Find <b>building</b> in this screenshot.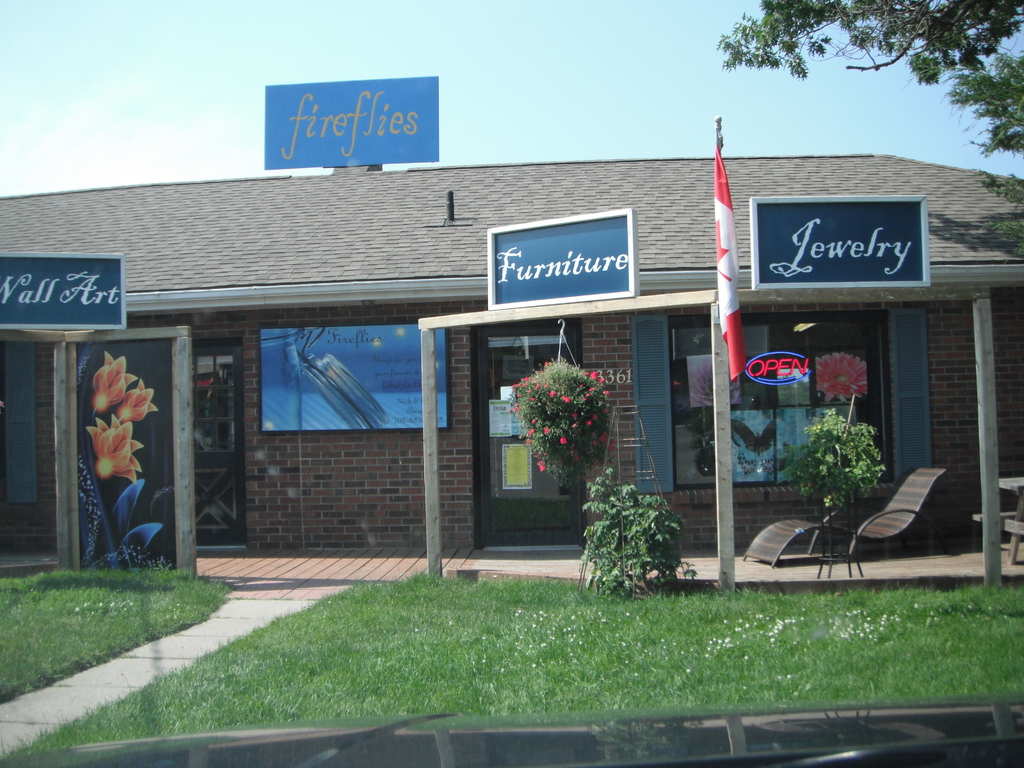
The bounding box for <b>building</b> is (0,151,1023,566).
